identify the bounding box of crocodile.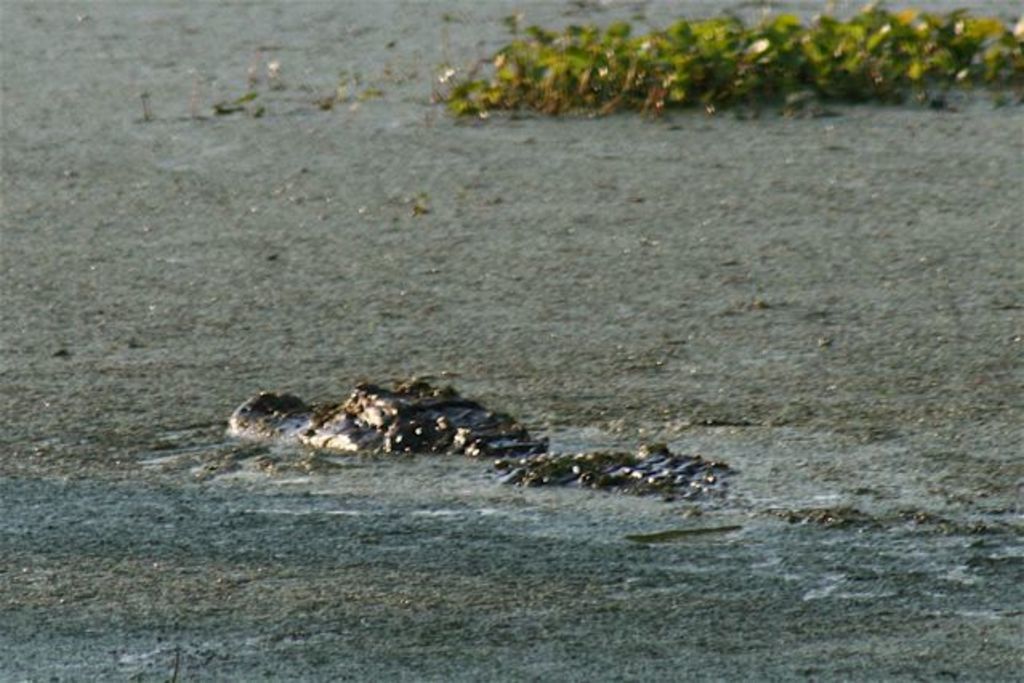
rect(228, 385, 744, 503).
